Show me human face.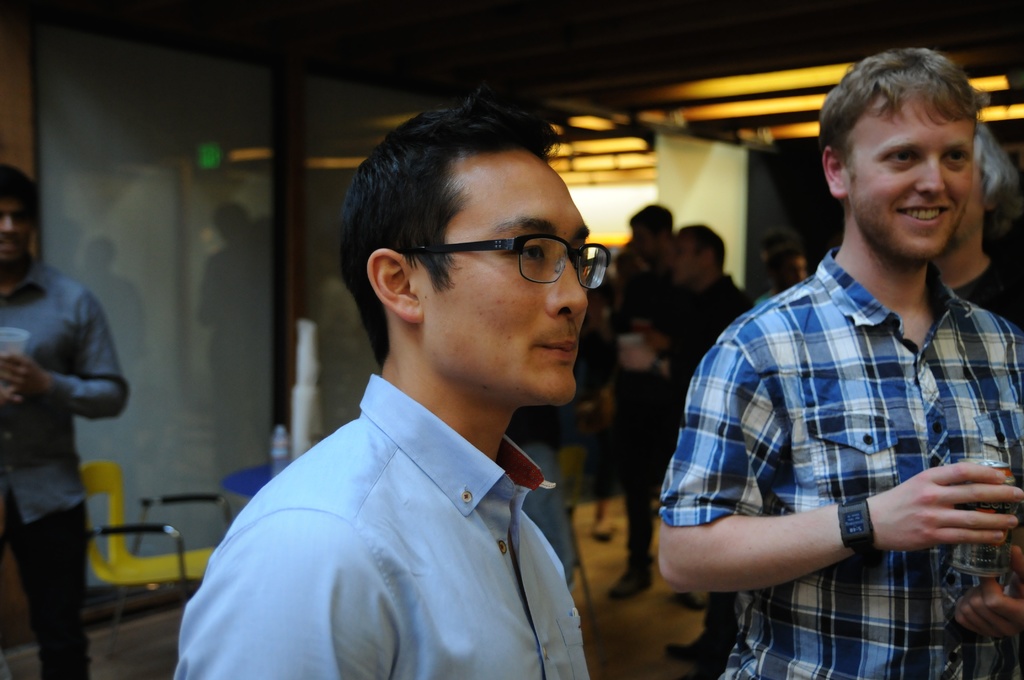
human face is here: detection(3, 191, 32, 266).
